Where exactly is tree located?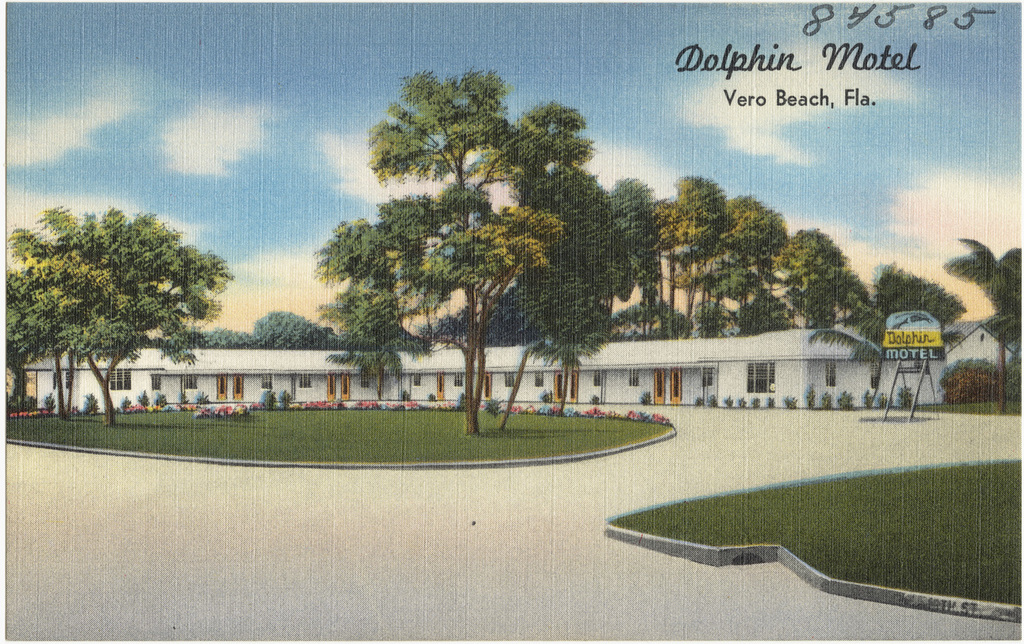
Its bounding box is x1=205, y1=328, x2=248, y2=348.
